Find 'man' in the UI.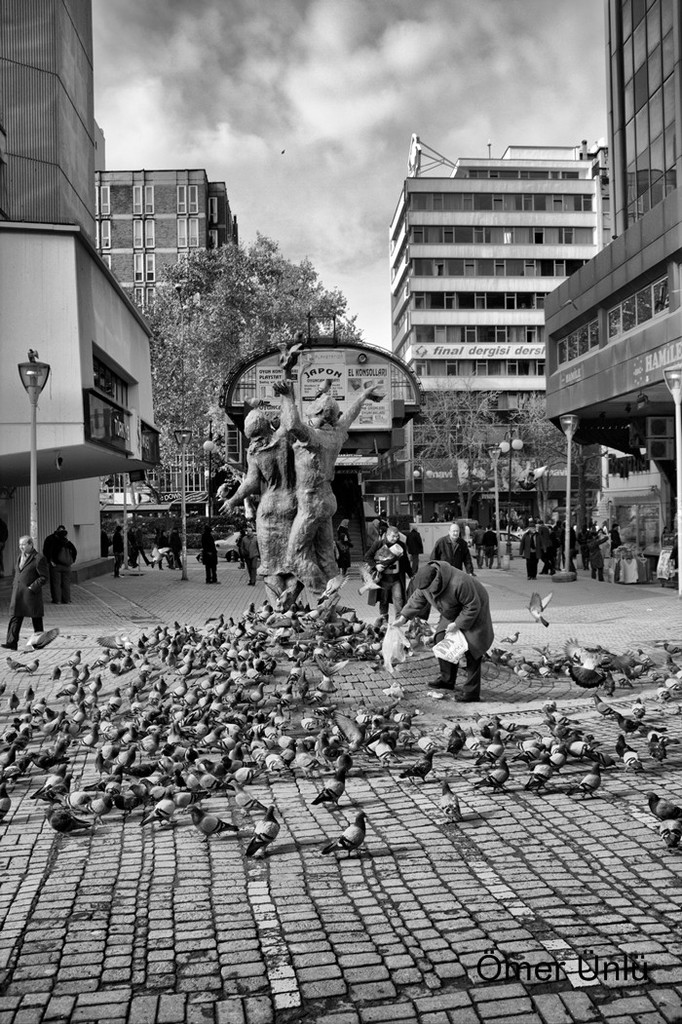
UI element at bbox=[518, 528, 540, 578].
